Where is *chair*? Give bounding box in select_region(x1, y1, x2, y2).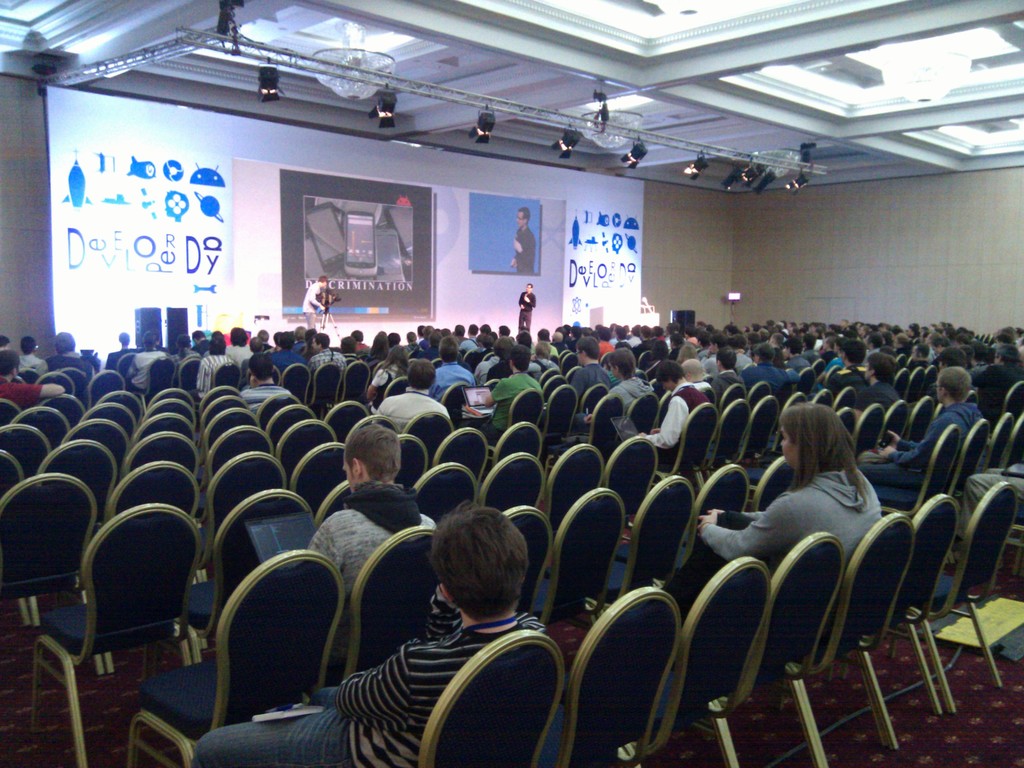
select_region(833, 390, 858, 406).
